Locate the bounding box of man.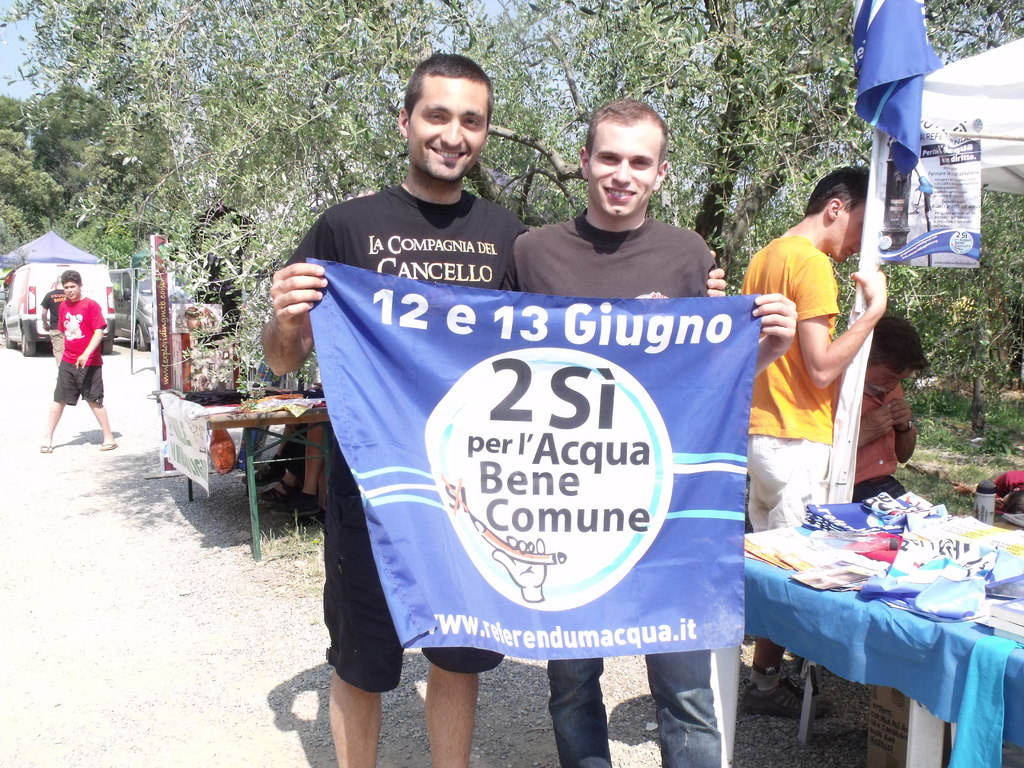
Bounding box: bbox=(40, 274, 68, 369).
